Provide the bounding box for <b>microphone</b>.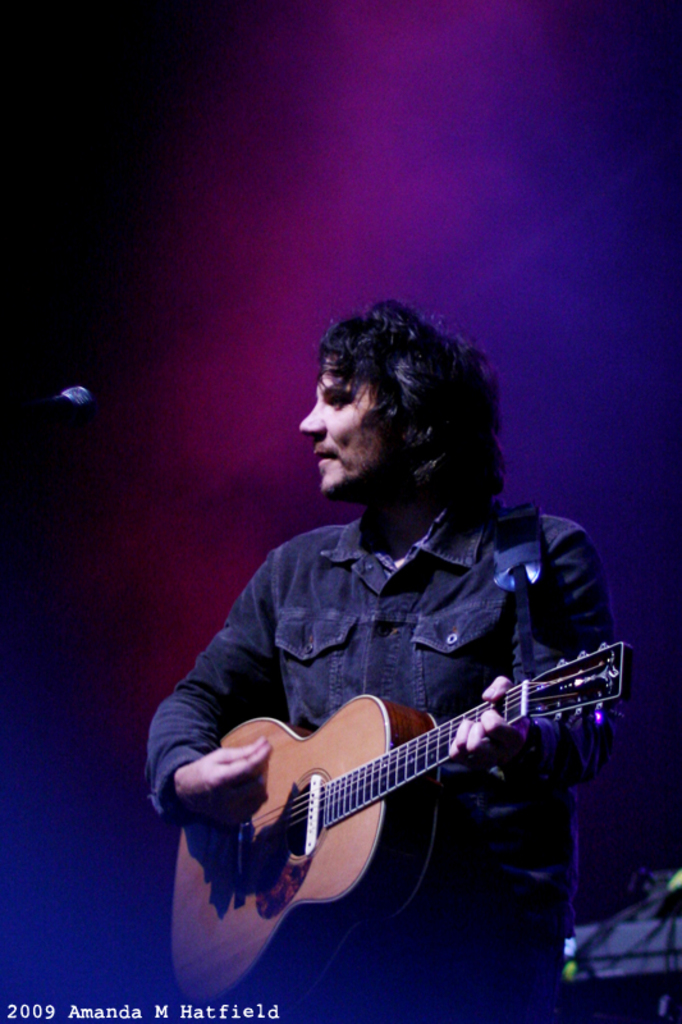
(left=55, top=380, right=91, bottom=417).
